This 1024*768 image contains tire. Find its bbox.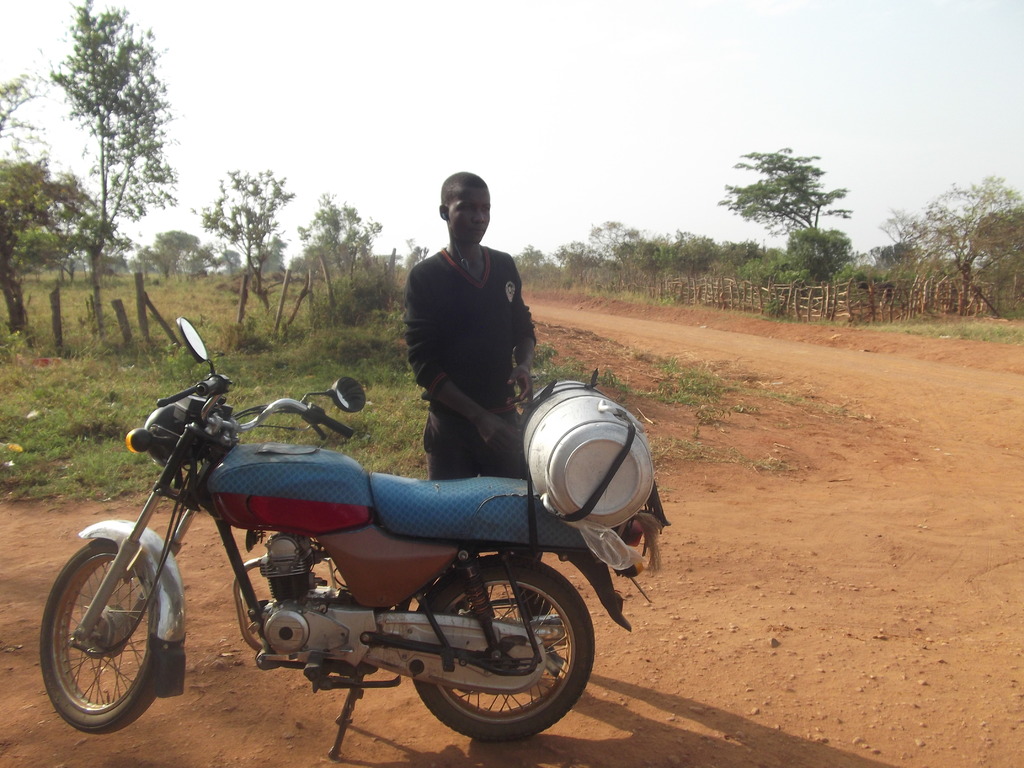
detection(40, 540, 156, 732).
